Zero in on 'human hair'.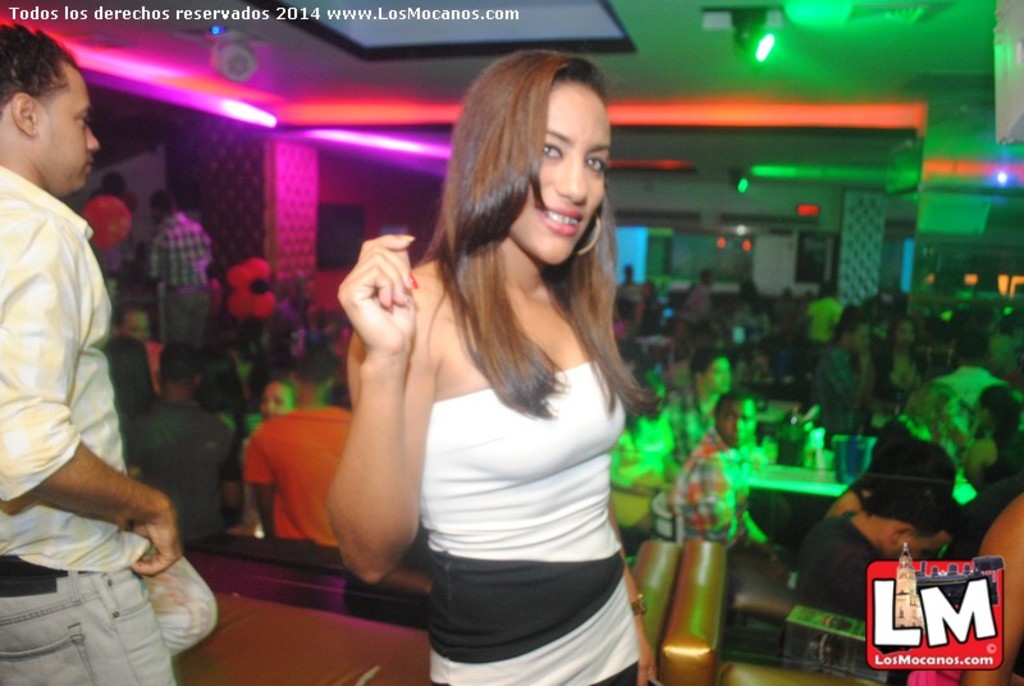
Zeroed in: pyautogui.locateOnScreen(151, 188, 172, 218).
